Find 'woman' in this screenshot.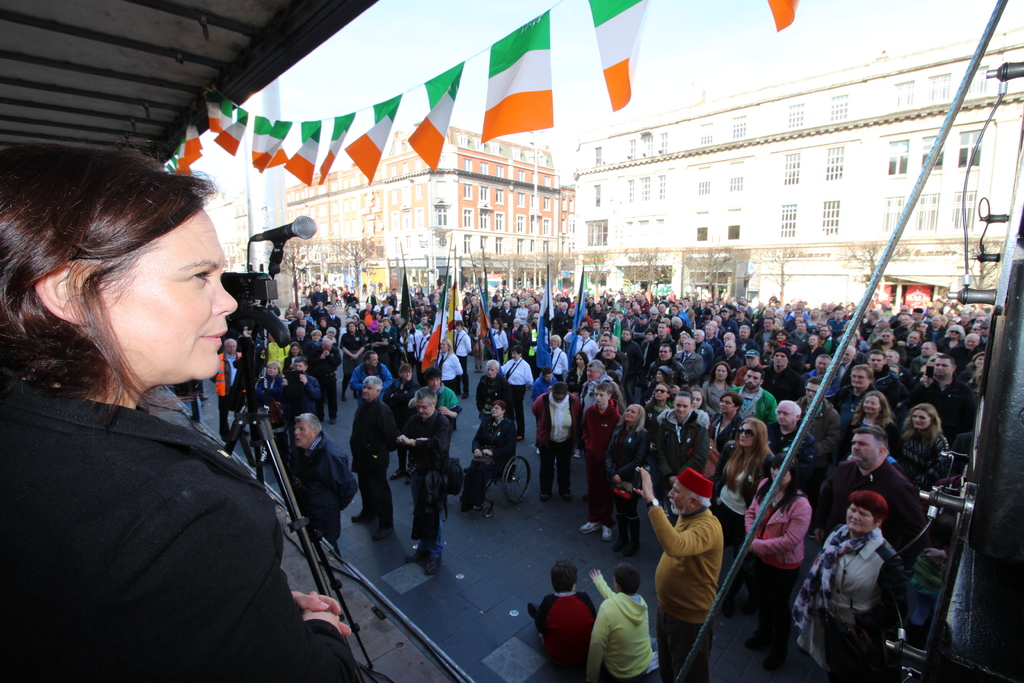
The bounding box for 'woman' is x1=637, y1=327, x2=656, y2=377.
